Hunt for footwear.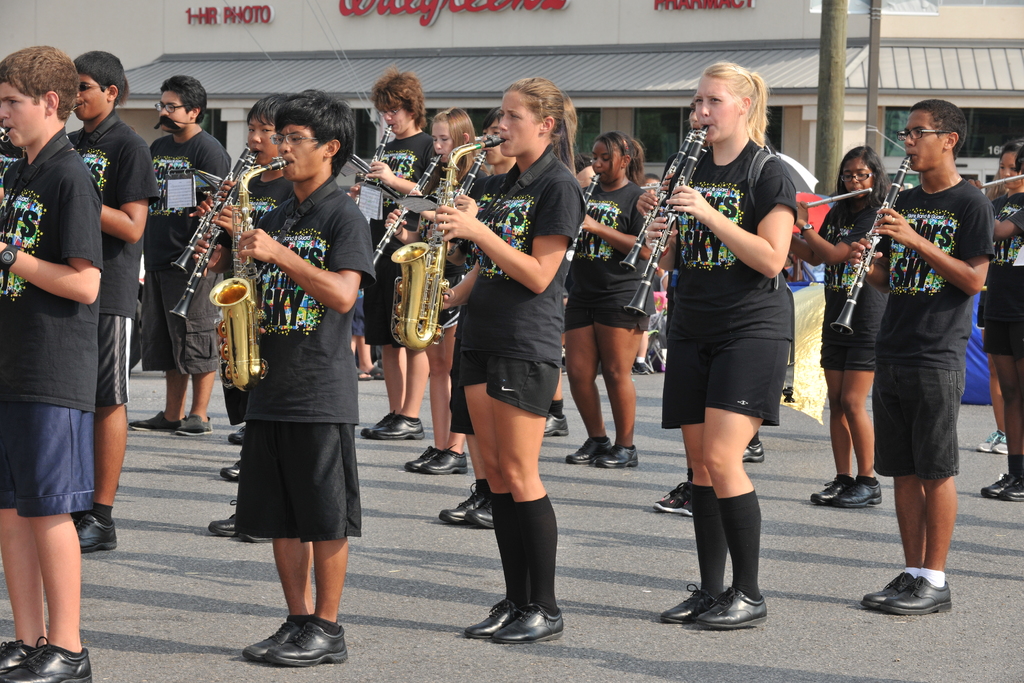
Hunted down at (264,616,350,667).
